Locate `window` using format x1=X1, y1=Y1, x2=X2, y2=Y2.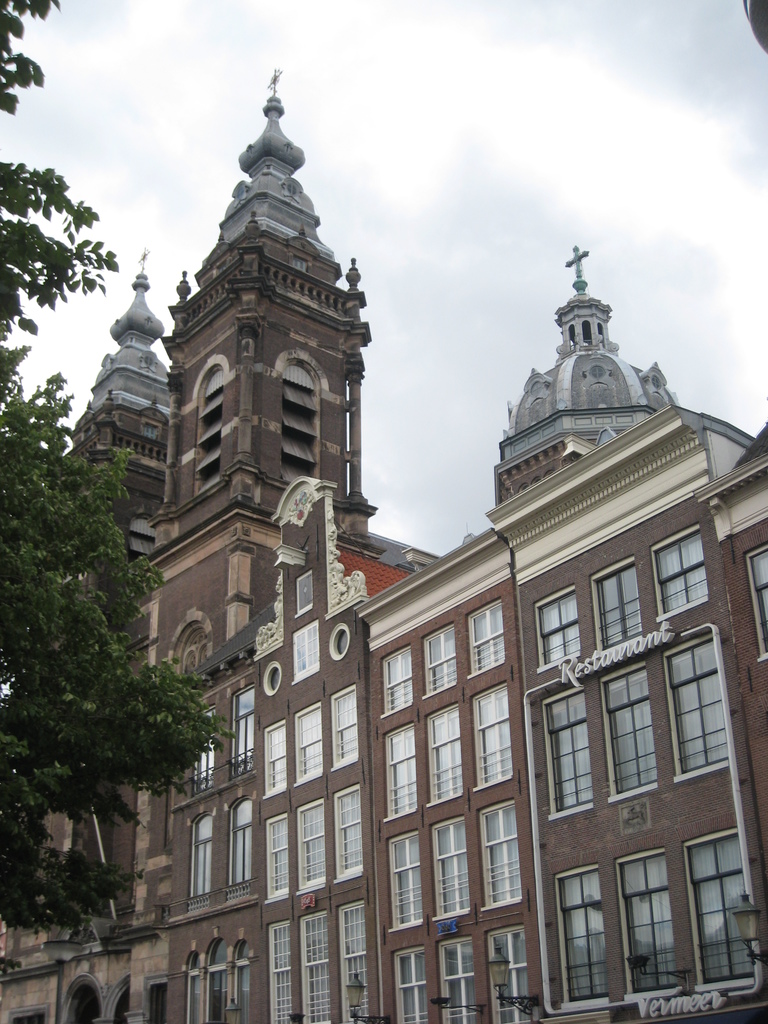
x1=388, y1=943, x2=430, y2=1023.
